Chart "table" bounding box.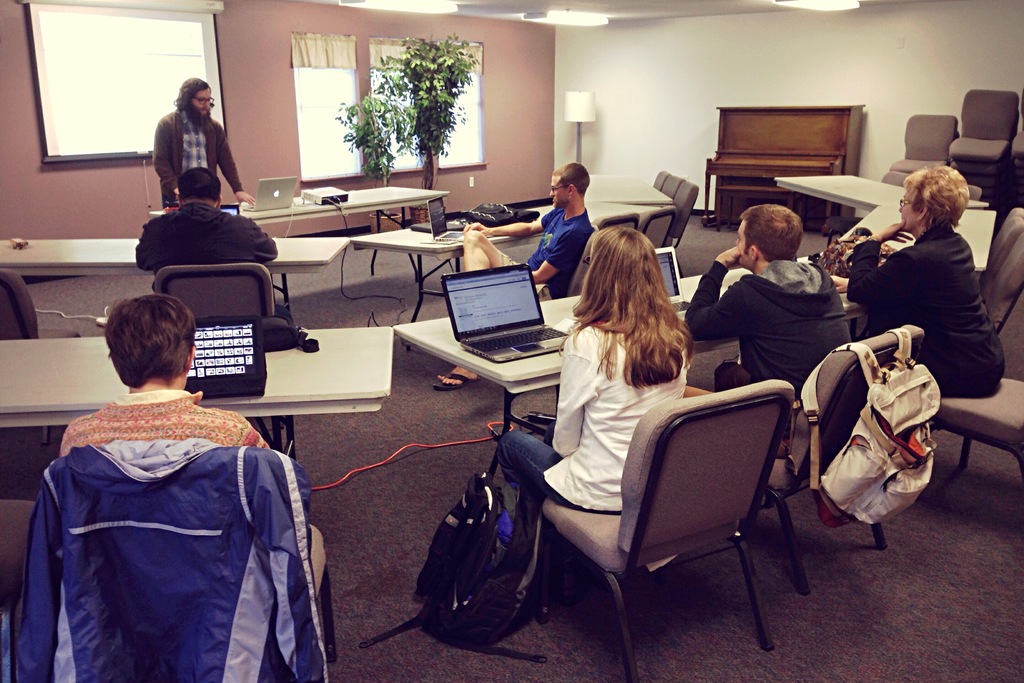
Charted: detection(399, 255, 864, 481).
